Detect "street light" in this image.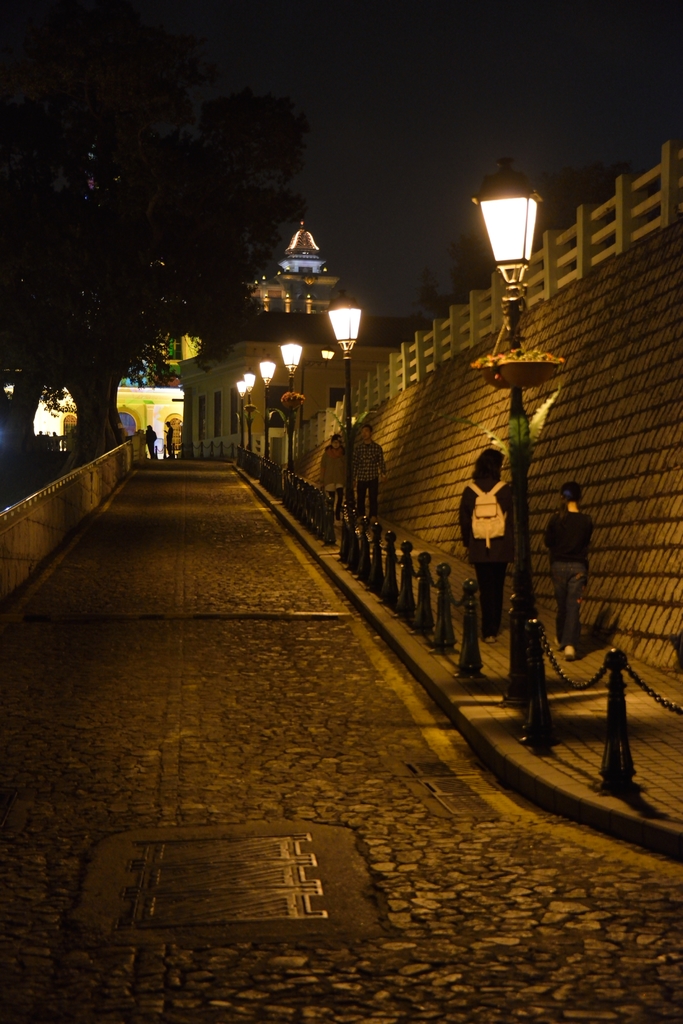
Detection: 278, 337, 299, 497.
